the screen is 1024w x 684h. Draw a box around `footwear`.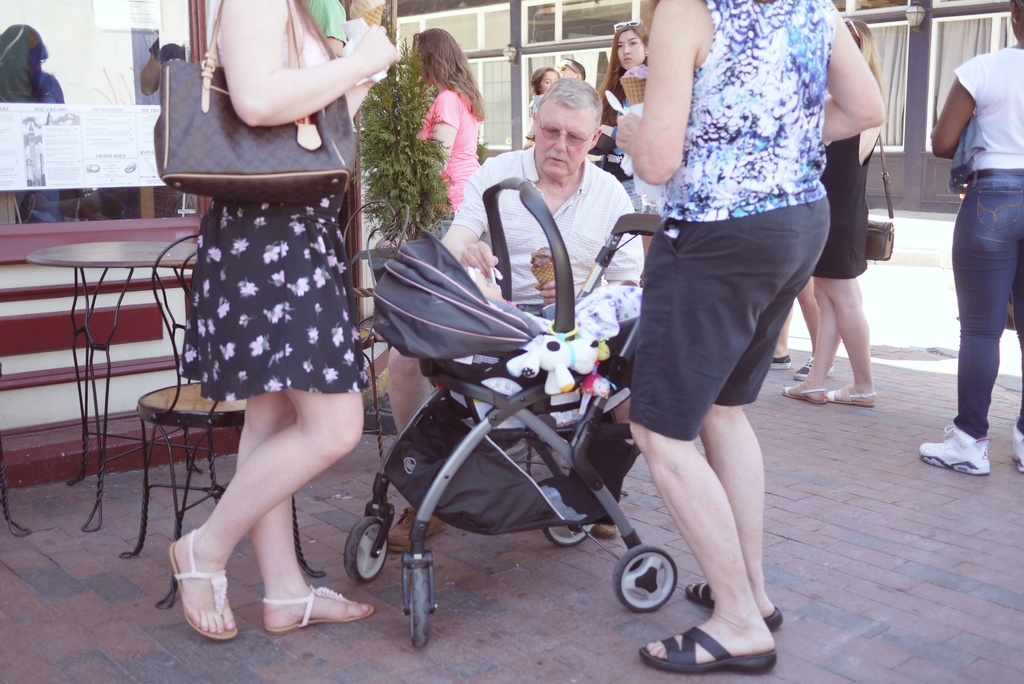
locate(593, 524, 617, 536).
